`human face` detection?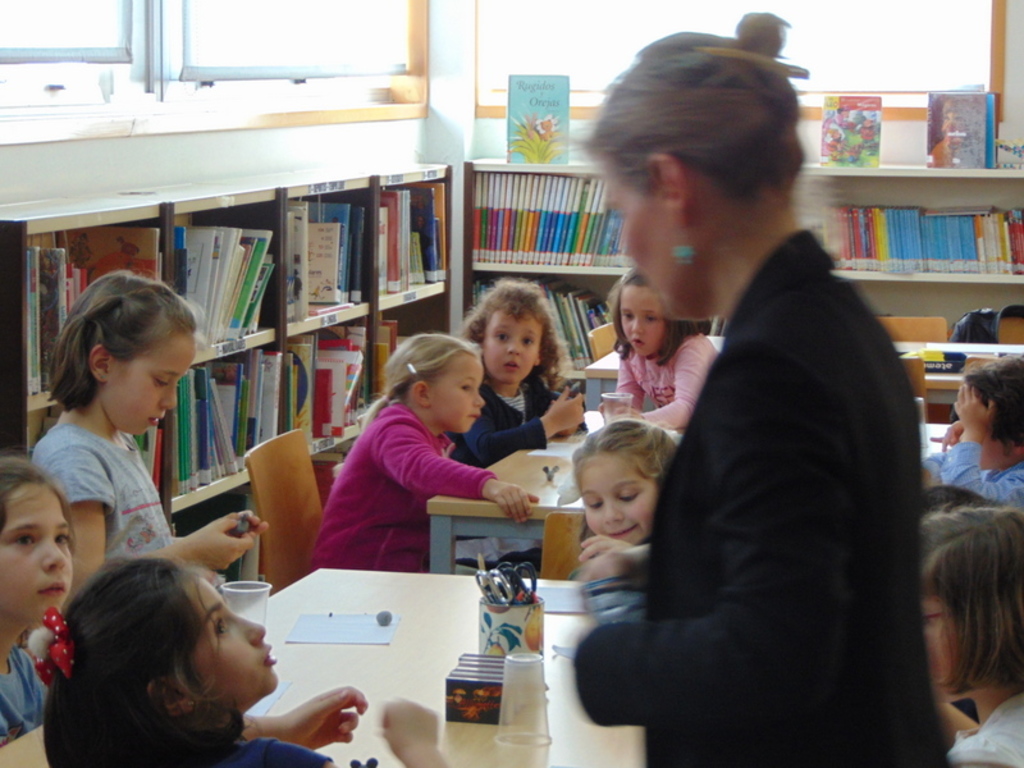
[x1=918, y1=595, x2=963, y2=692]
